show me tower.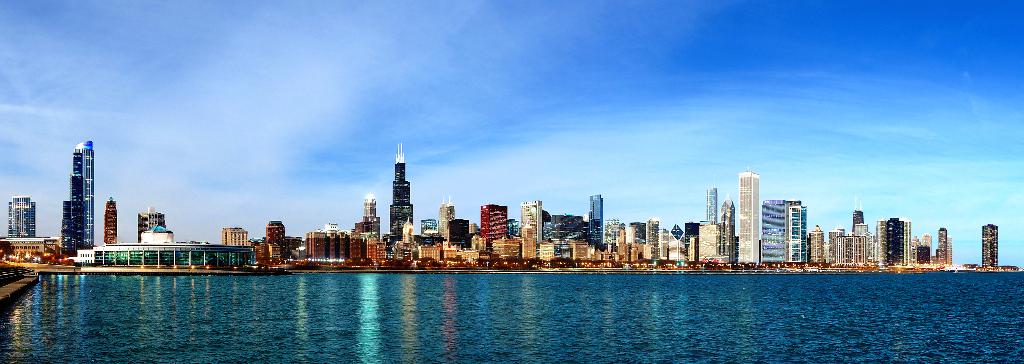
tower is here: [718, 201, 733, 259].
